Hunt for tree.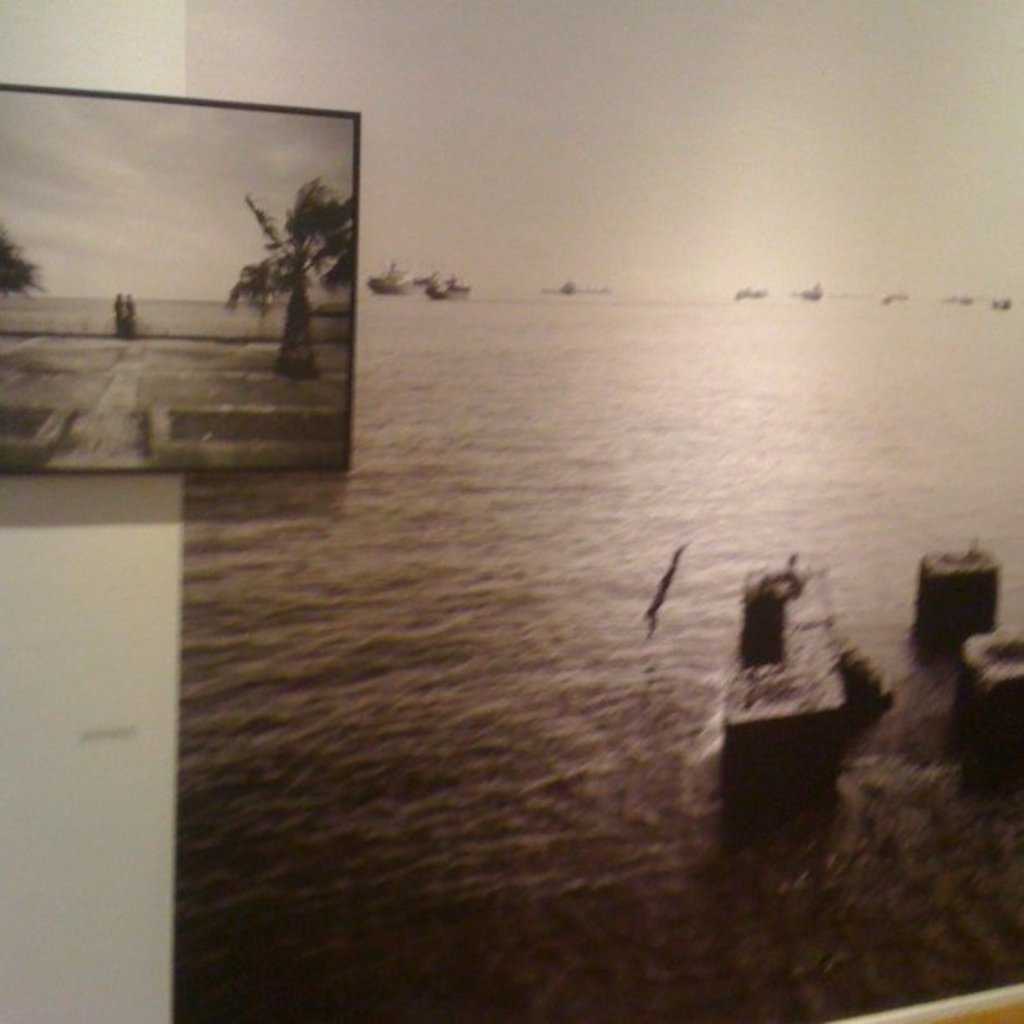
Hunted down at detection(0, 231, 47, 305).
